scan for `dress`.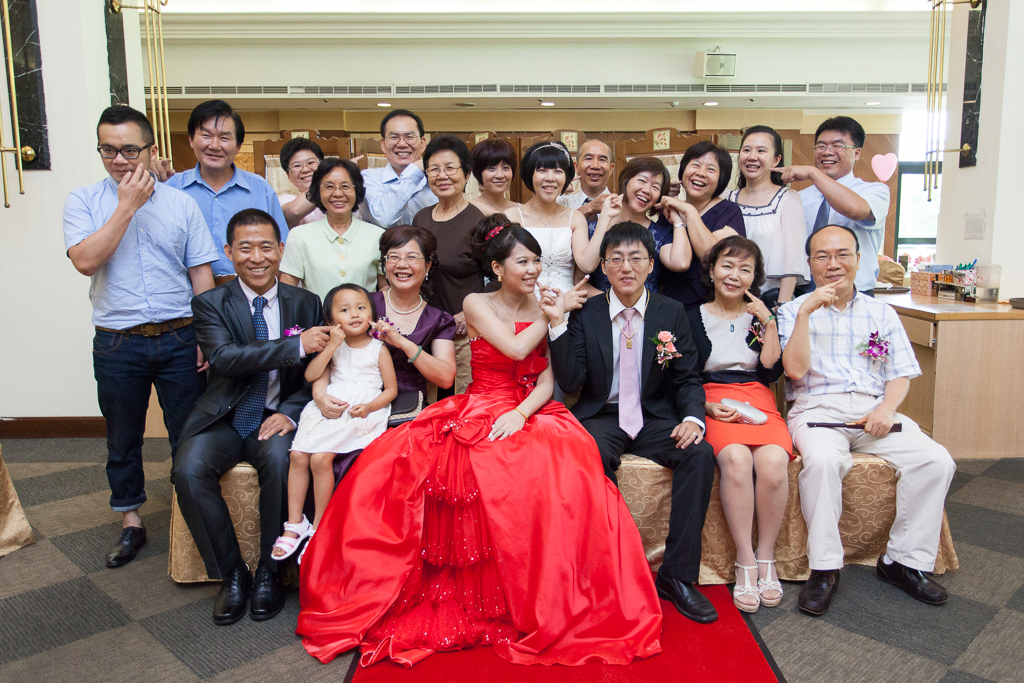
Scan result: 295:318:662:668.
